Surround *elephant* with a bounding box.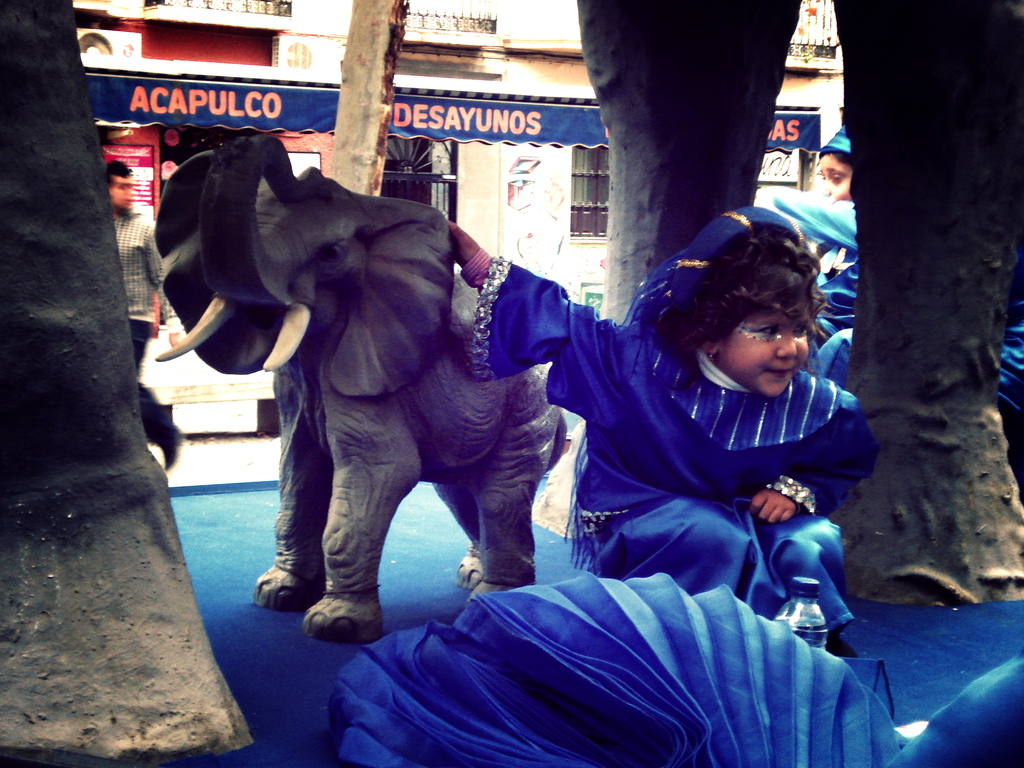
(134, 141, 558, 671).
